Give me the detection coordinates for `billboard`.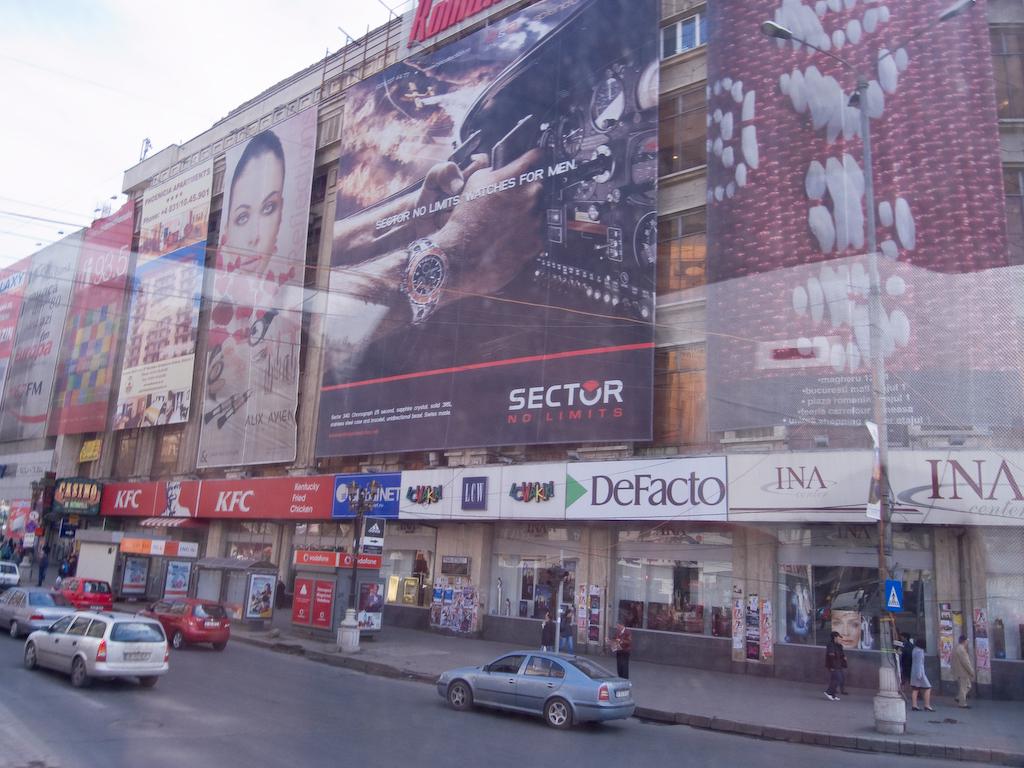
detection(311, 0, 665, 454).
